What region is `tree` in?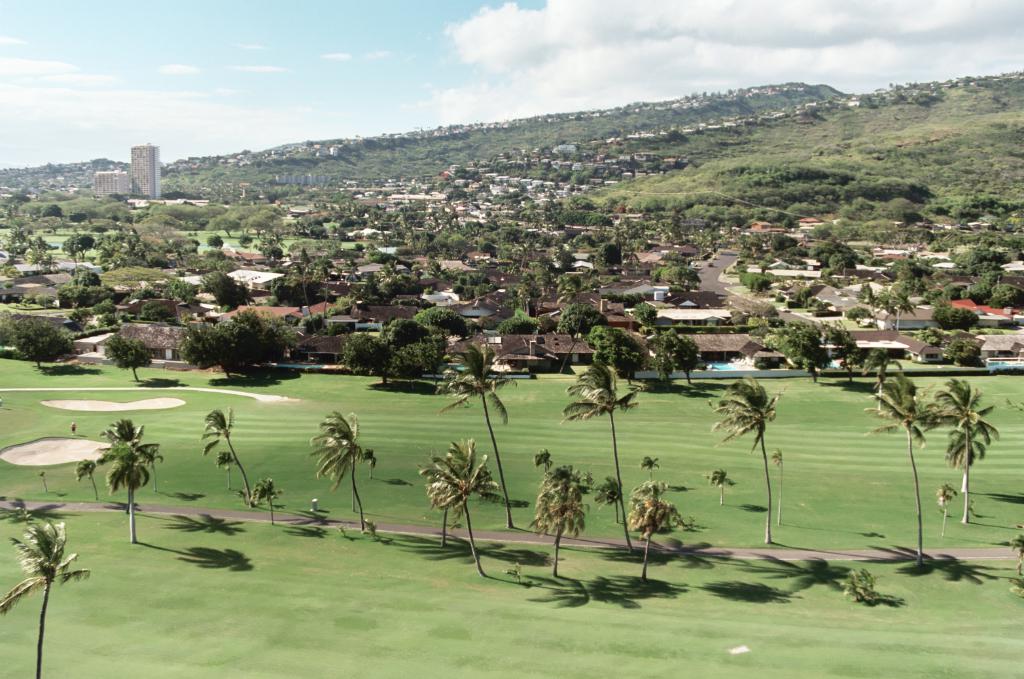
region(200, 407, 260, 505).
